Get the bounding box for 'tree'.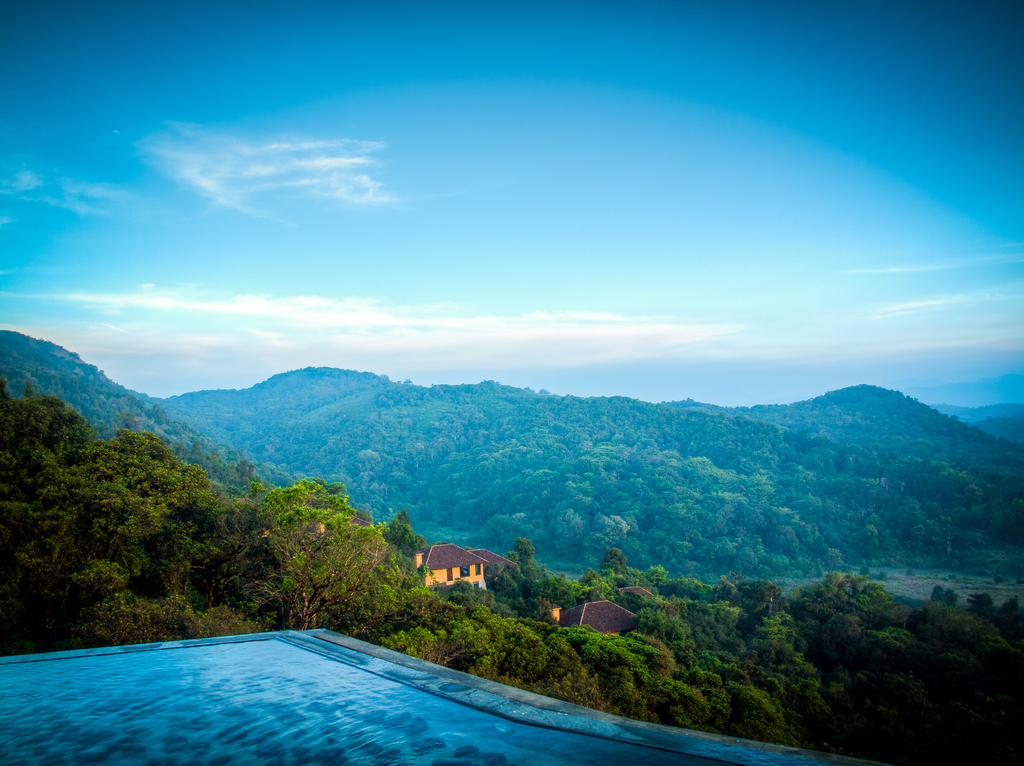
left=737, top=497, right=842, bottom=577.
